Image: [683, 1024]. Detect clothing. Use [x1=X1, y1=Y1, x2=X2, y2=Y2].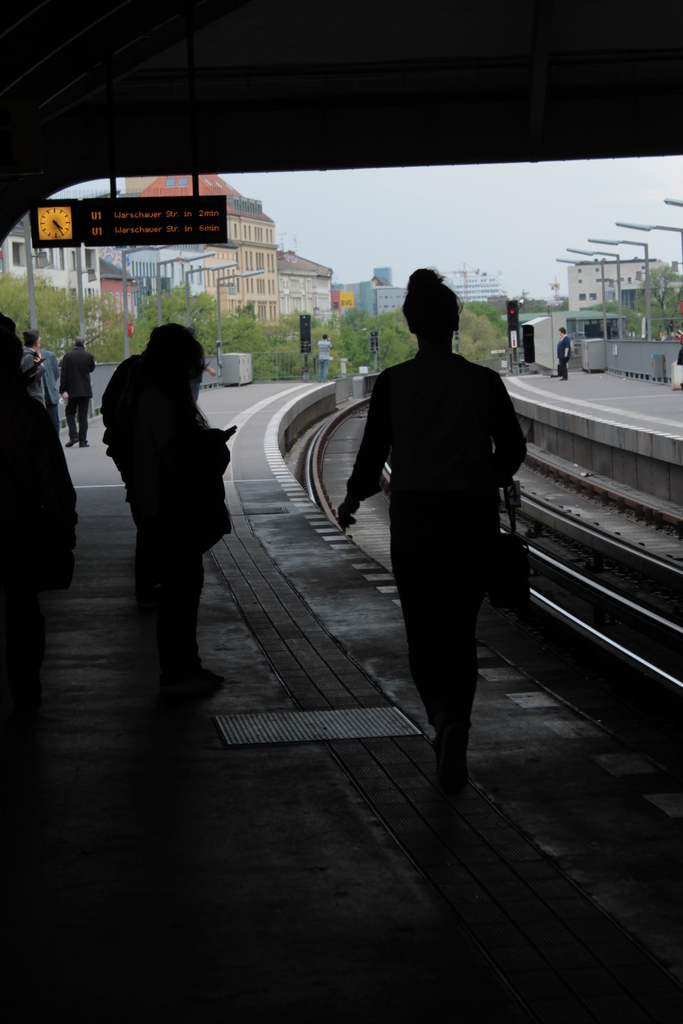
[x1=50, y1=346, x2=97, y2=438].
